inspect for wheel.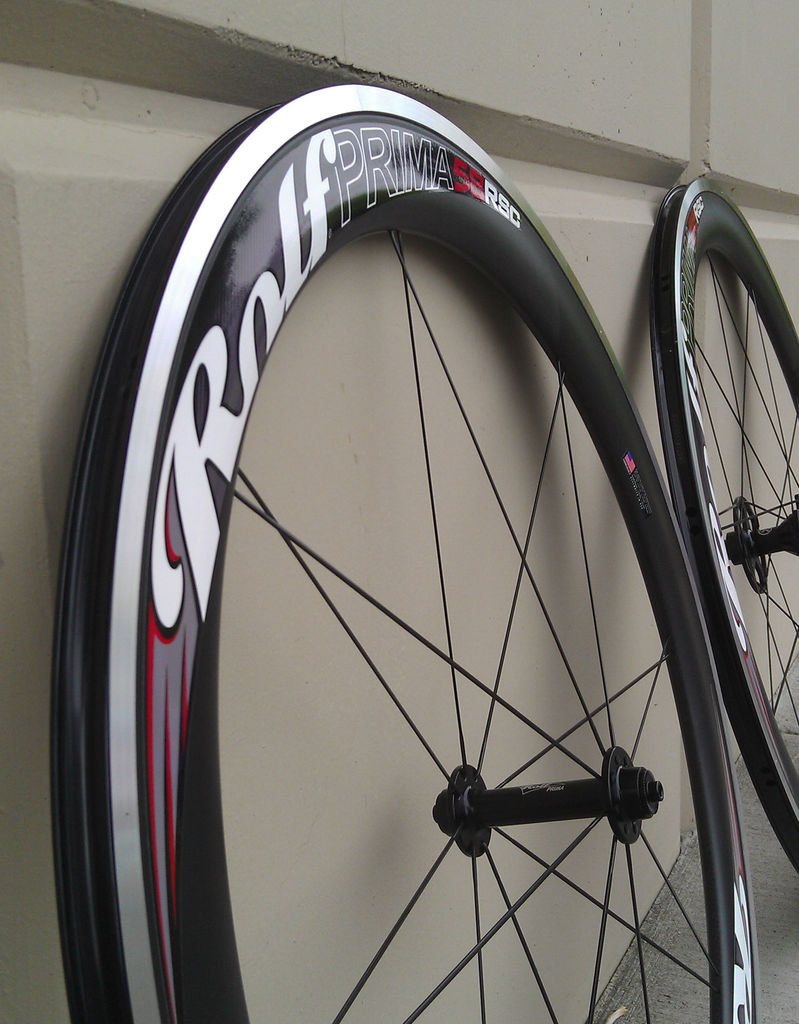
Inspection: (left=61, top=88, right=766, bottom=1023).
